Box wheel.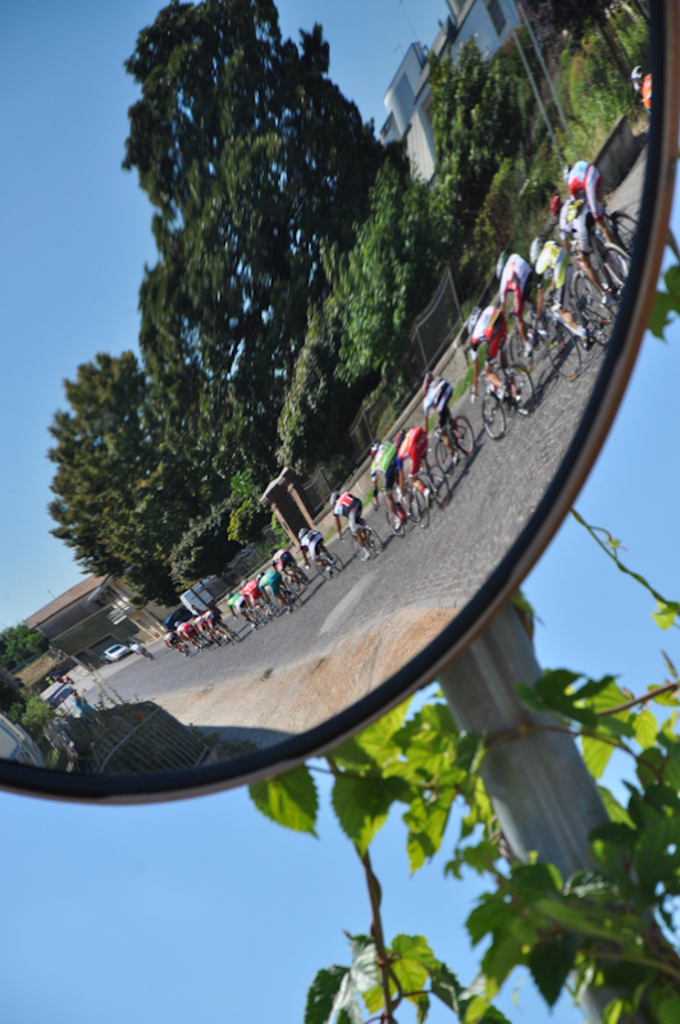
[324, 547, 343, 573].
